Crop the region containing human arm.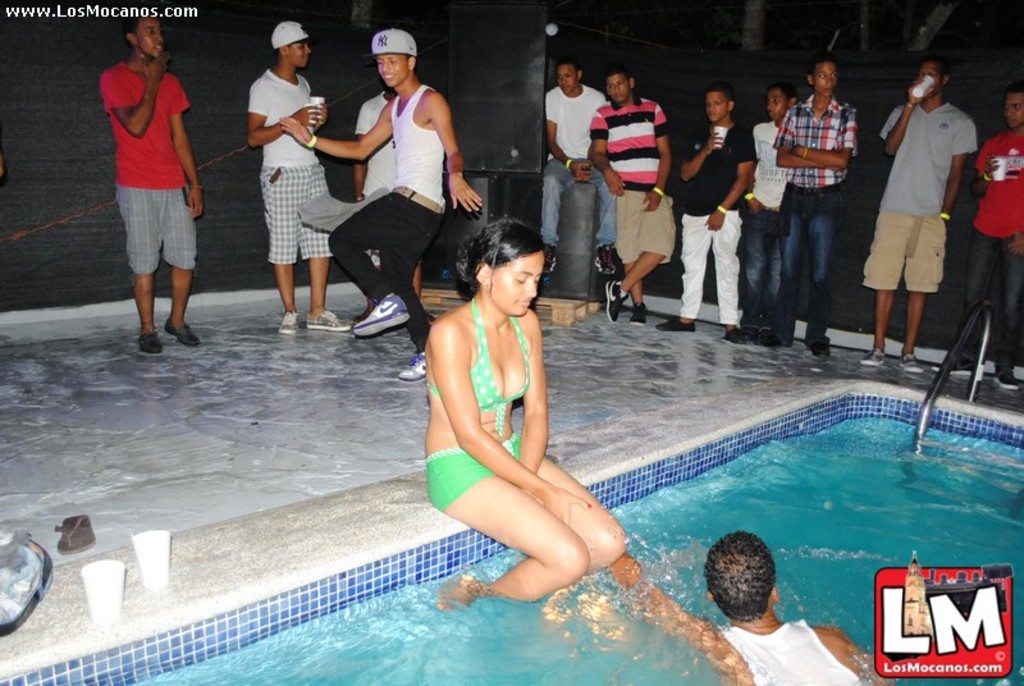
Crop region: region(166, 77, 206, 220).
